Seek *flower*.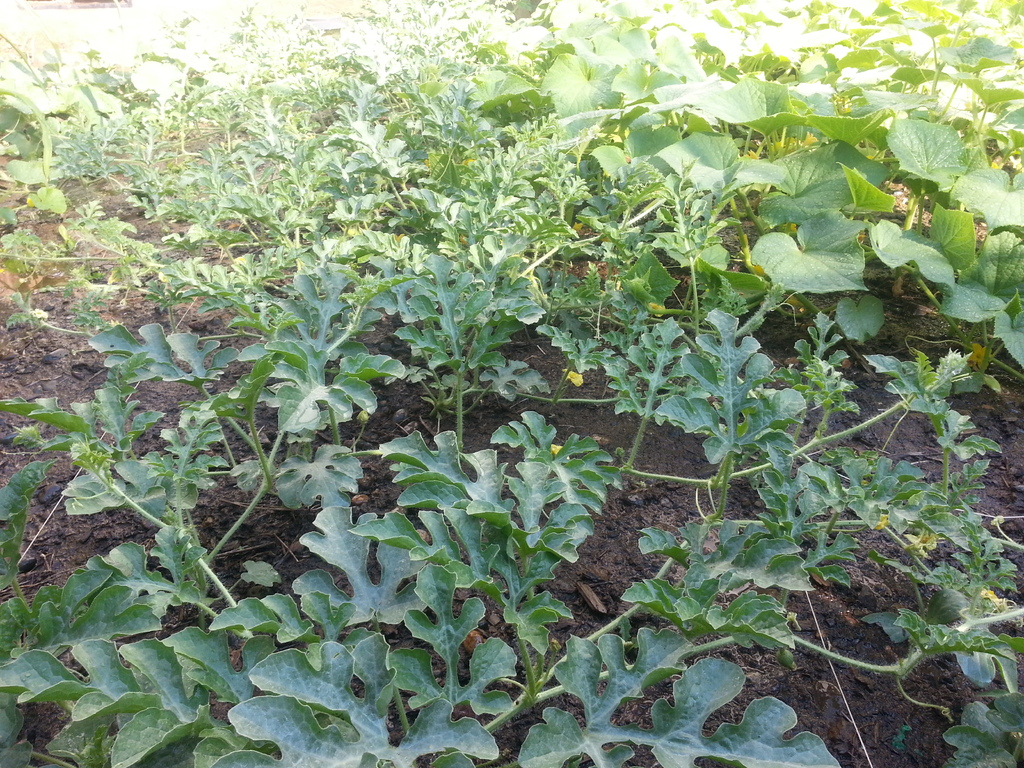
box(797, 127, 816, 148).
